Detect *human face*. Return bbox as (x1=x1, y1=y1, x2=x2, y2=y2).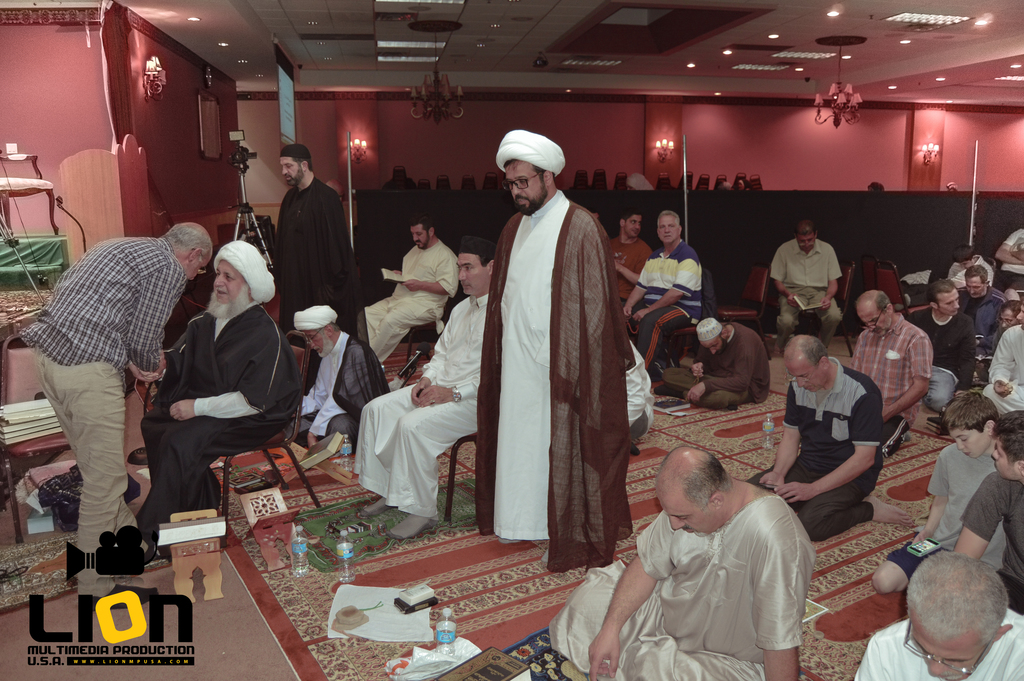
(x1=659, y1=218, x2=683, y2=243).
